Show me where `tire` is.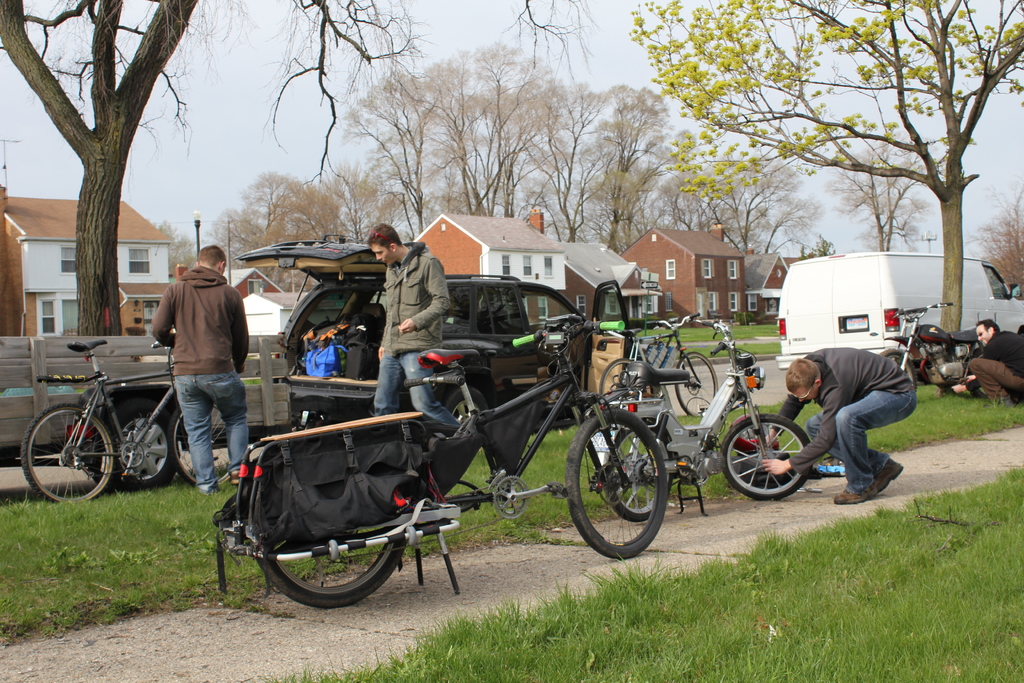
`tire` is at Rect(877, 346, 913, 388).
